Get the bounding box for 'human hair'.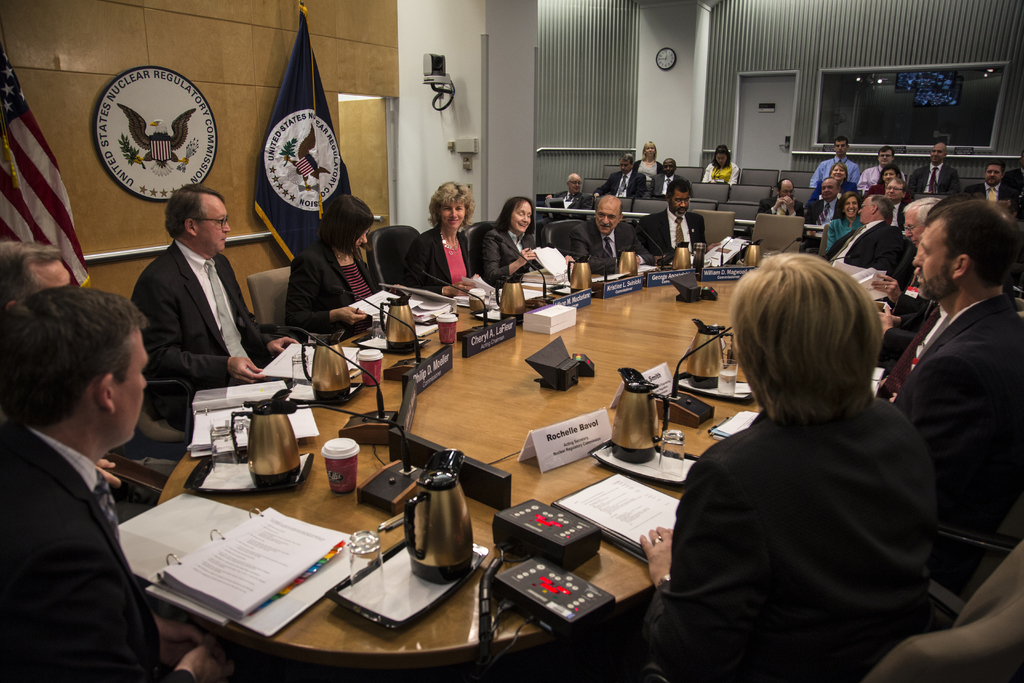
box=[1, 242, 65, 309].
